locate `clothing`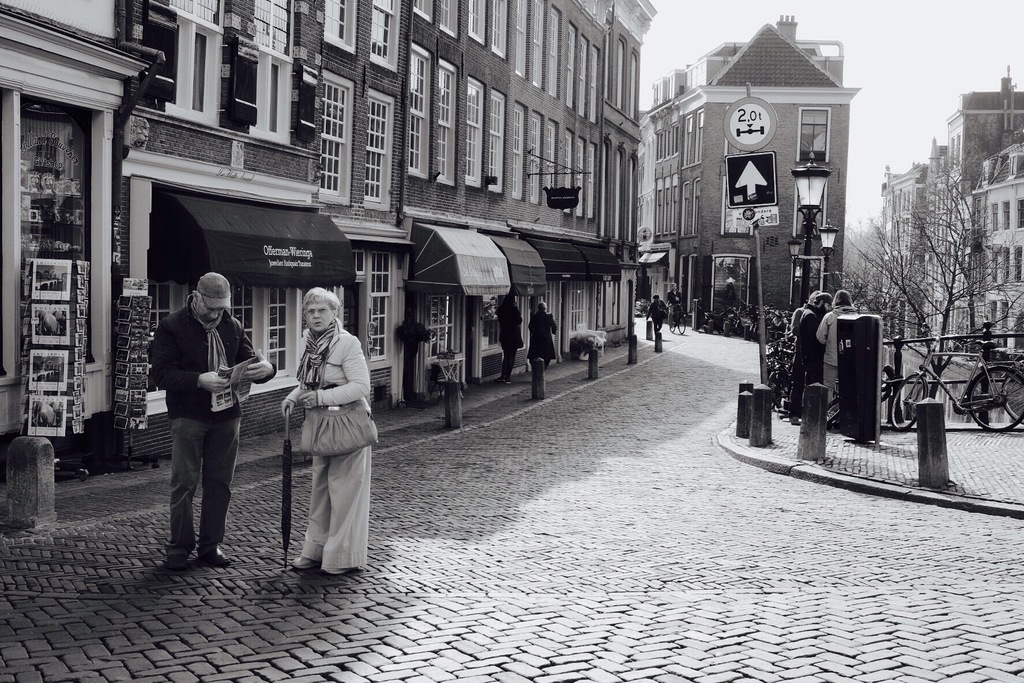
bbox=(801, 307, 822, 390)
